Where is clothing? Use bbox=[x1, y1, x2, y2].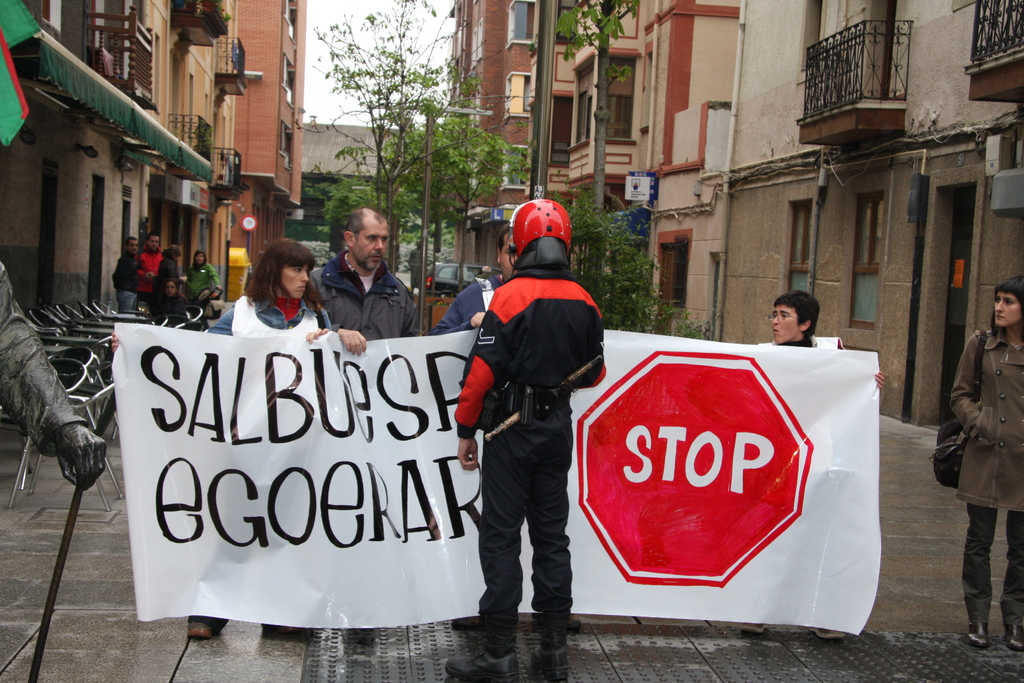
bbox=[186, 293, 330, 632].
